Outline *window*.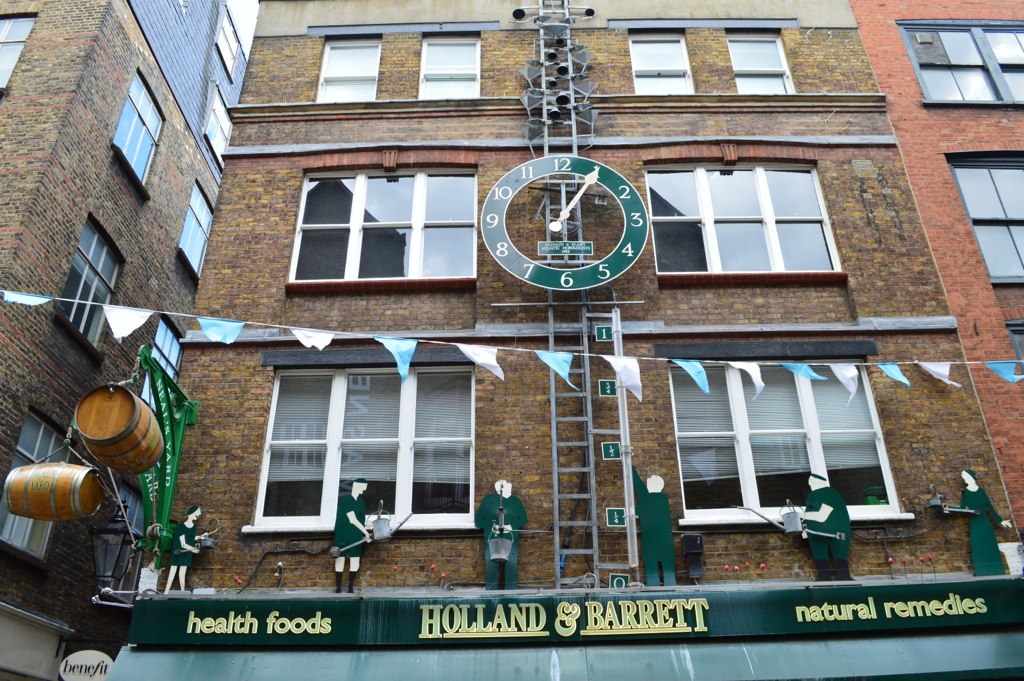
Outline: box=[904, 9, 1023, 134].
